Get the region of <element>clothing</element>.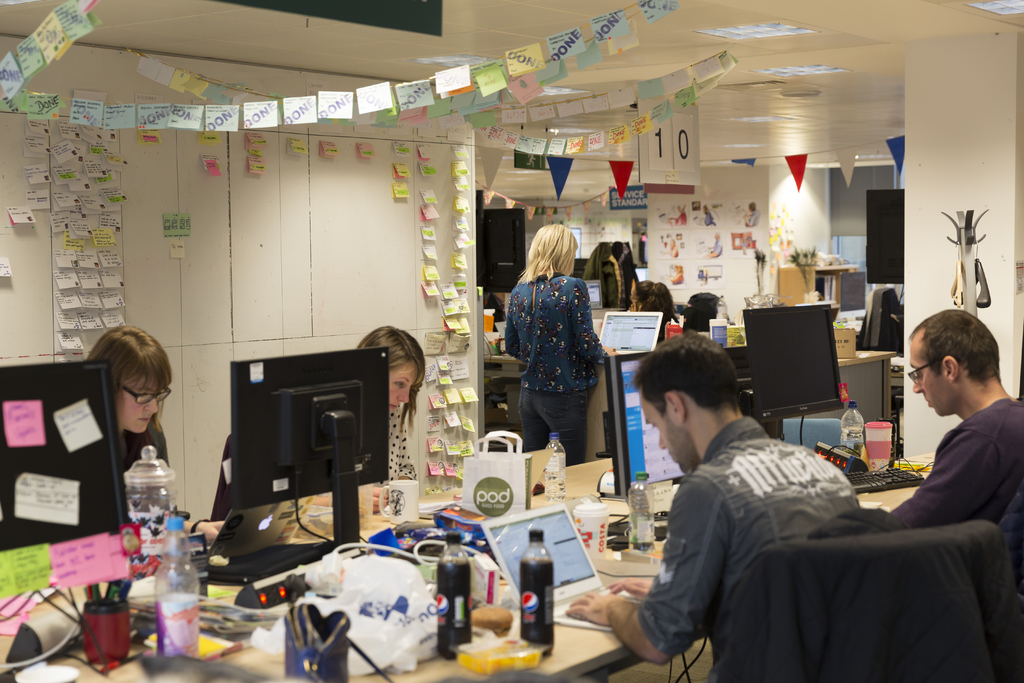
[x1=383, y1=406, x2=415, y2=482].
